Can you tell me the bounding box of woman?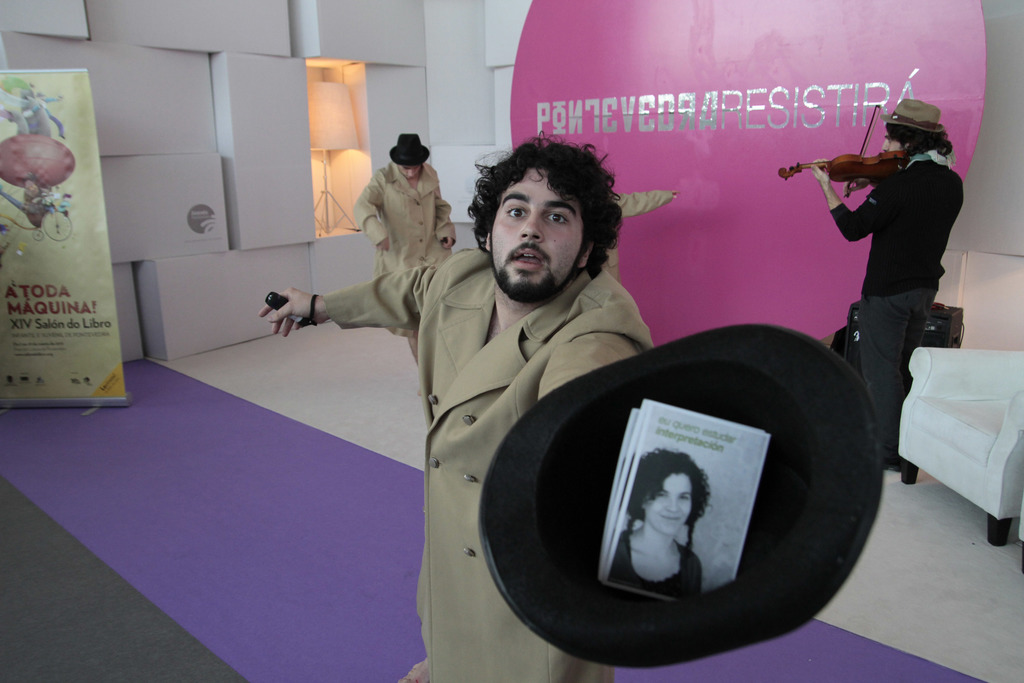
bbox(607, 447, 712, 602).
